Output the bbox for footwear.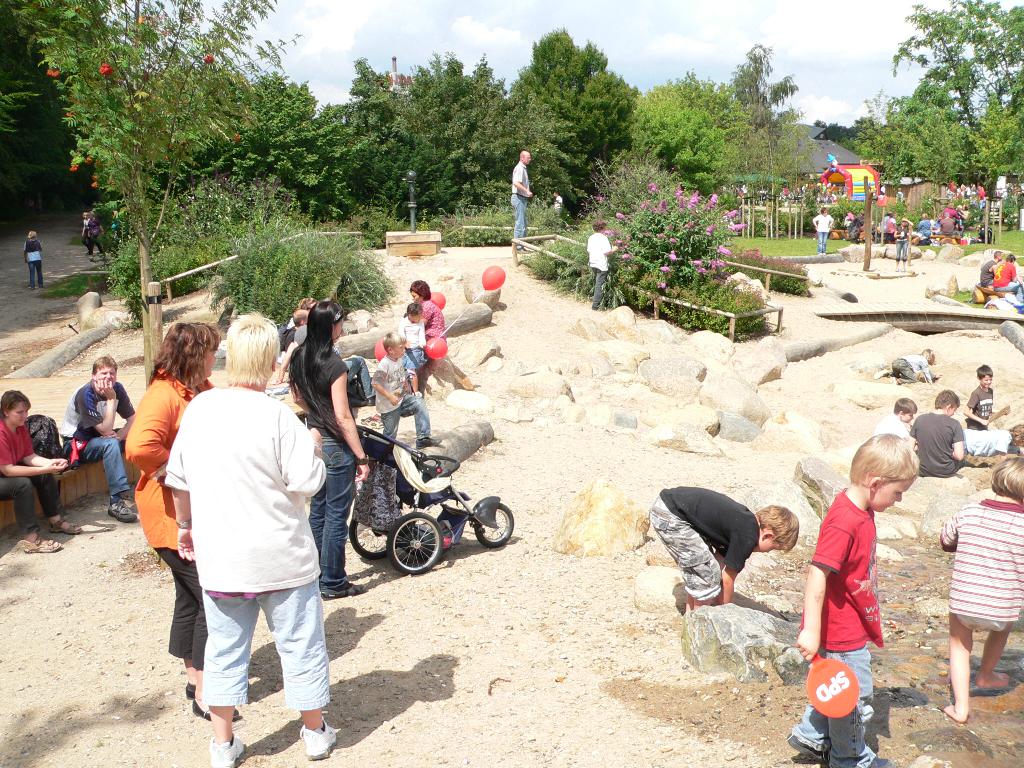
(x1=193, y1=700, x2=238, y2=716).
